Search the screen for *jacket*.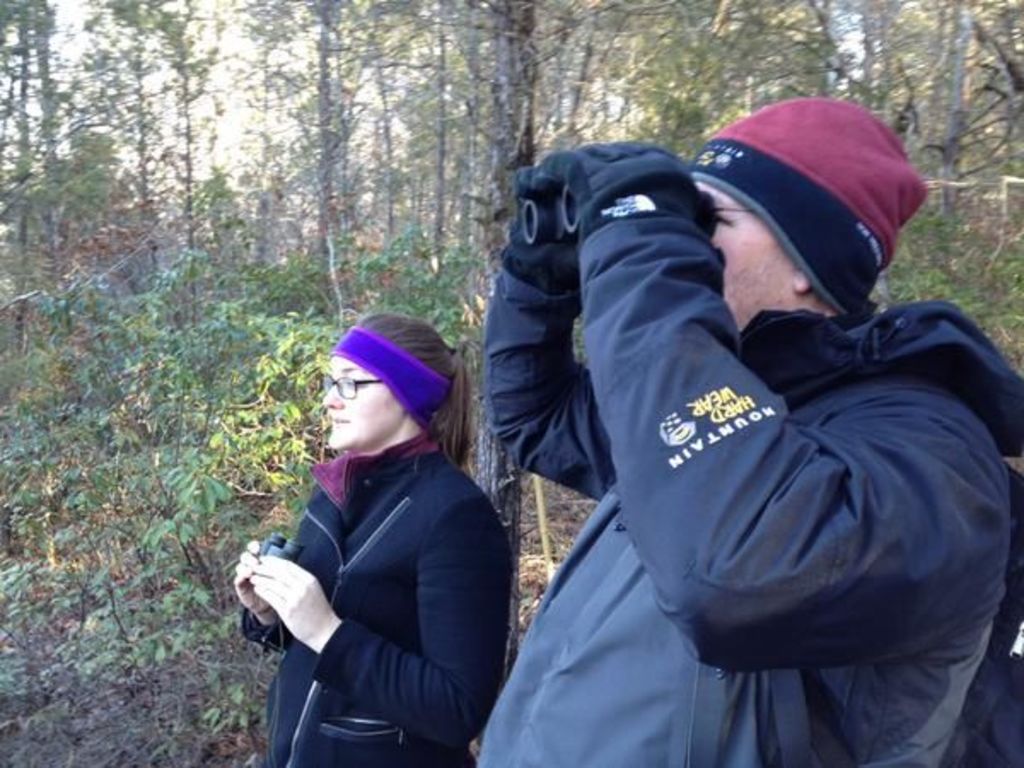
Found at x1=464 y1=123 x2=1015 y2=748.
